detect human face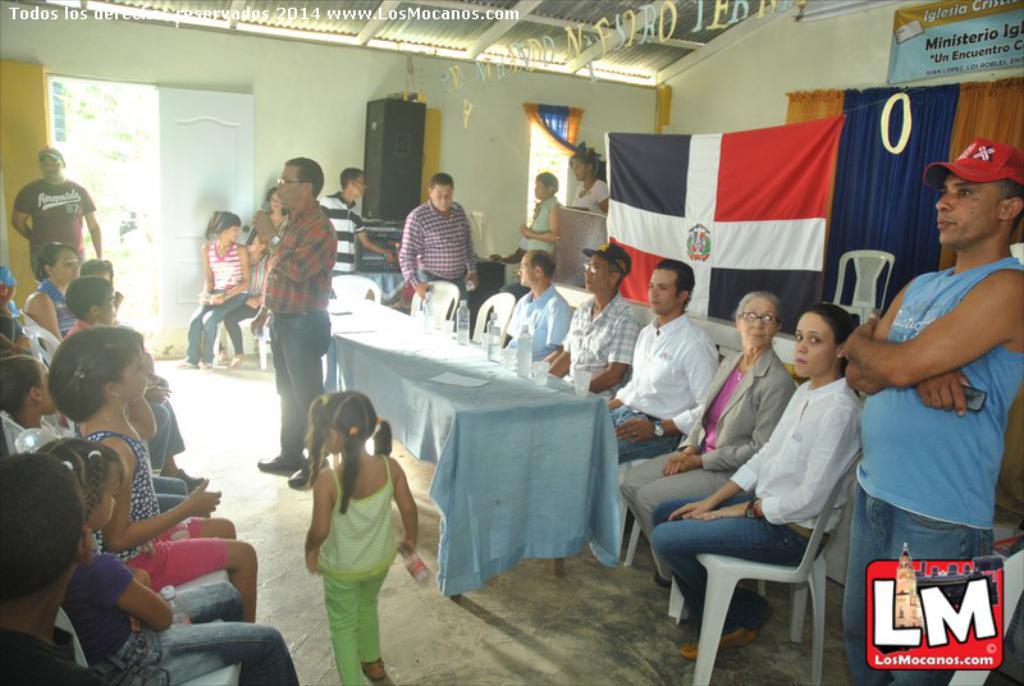
detection(279, 160, 302, 209)
